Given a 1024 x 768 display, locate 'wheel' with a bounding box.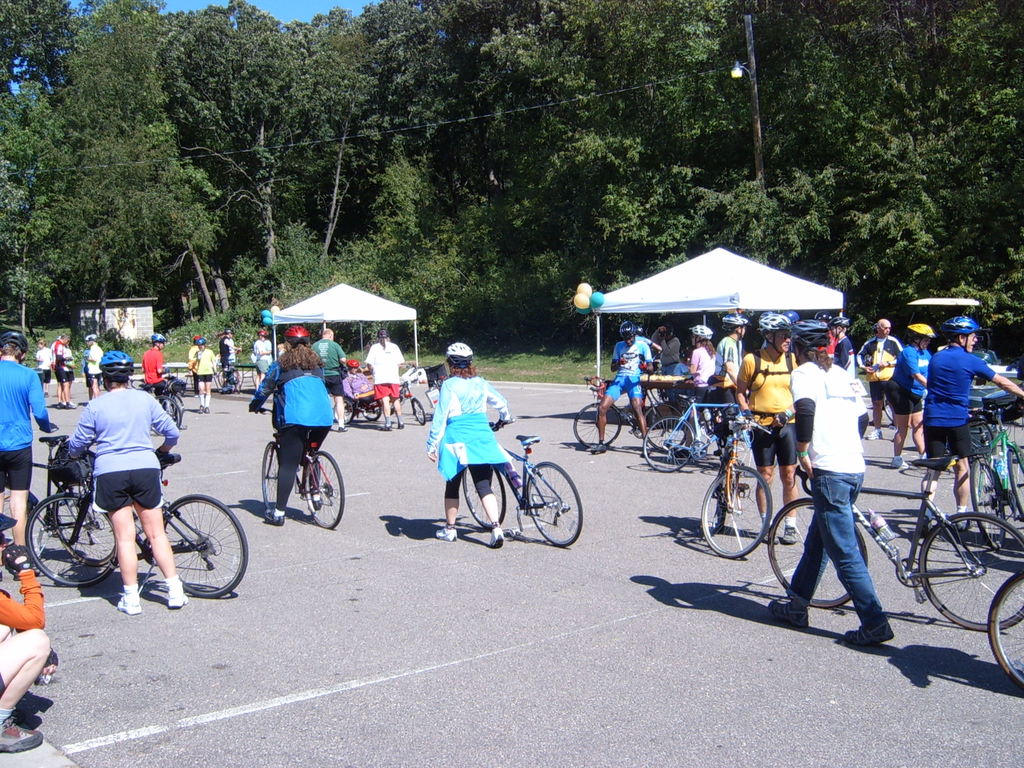
Located: x1=388 y1=399 x2=393 y2=415.
